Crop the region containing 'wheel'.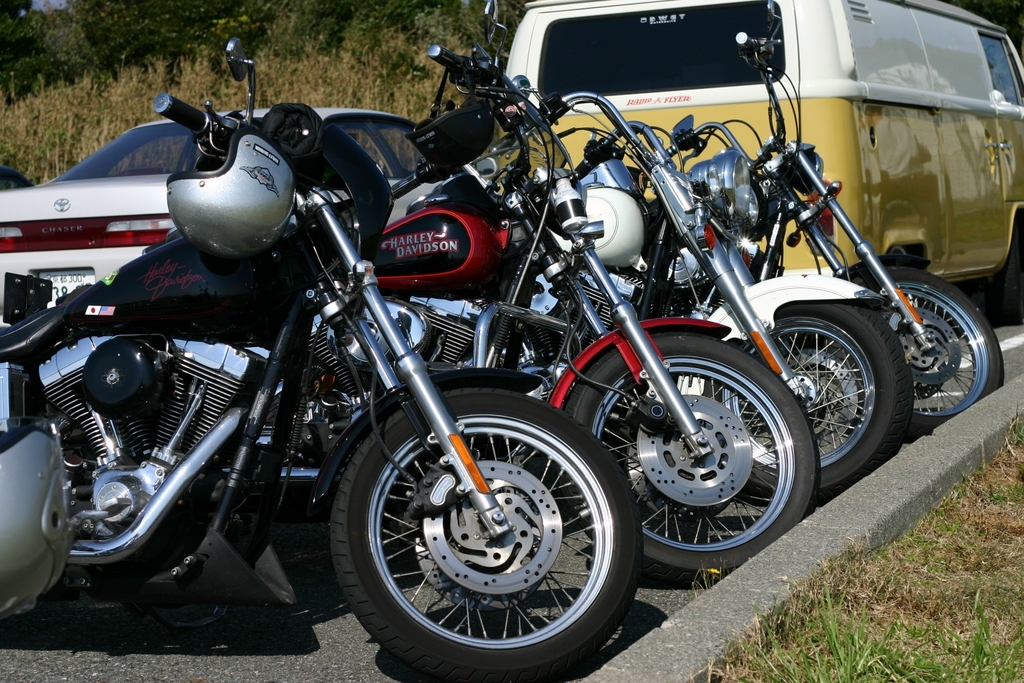
Crop region: pyautogui.locateOnScreen(571, 335, 815, 588).
